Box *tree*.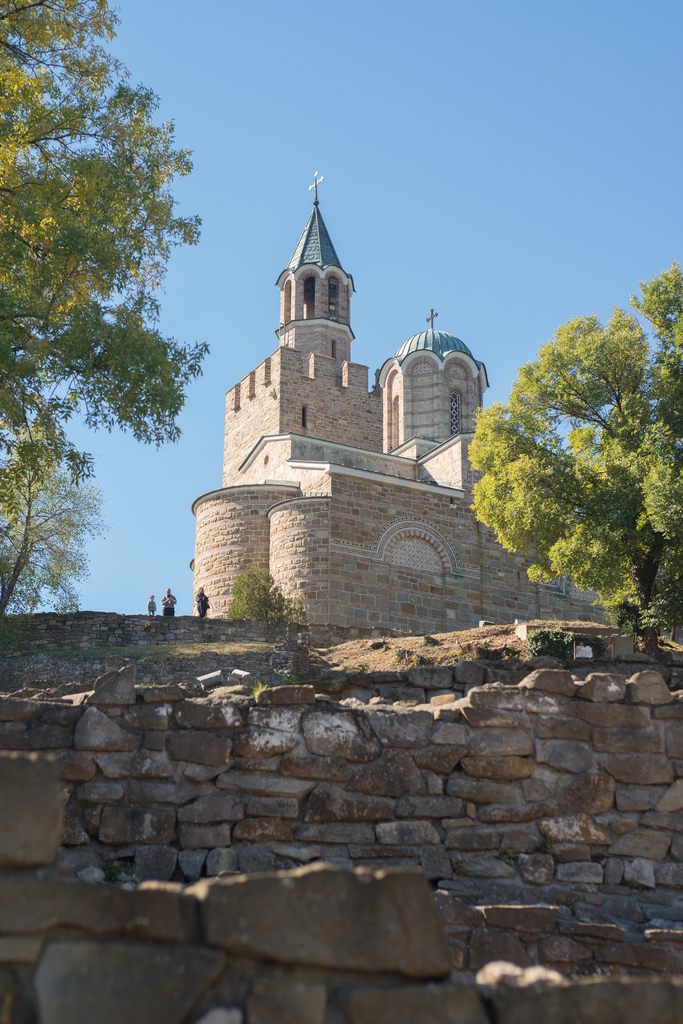
bbox=[467, 262, 682, 671].
